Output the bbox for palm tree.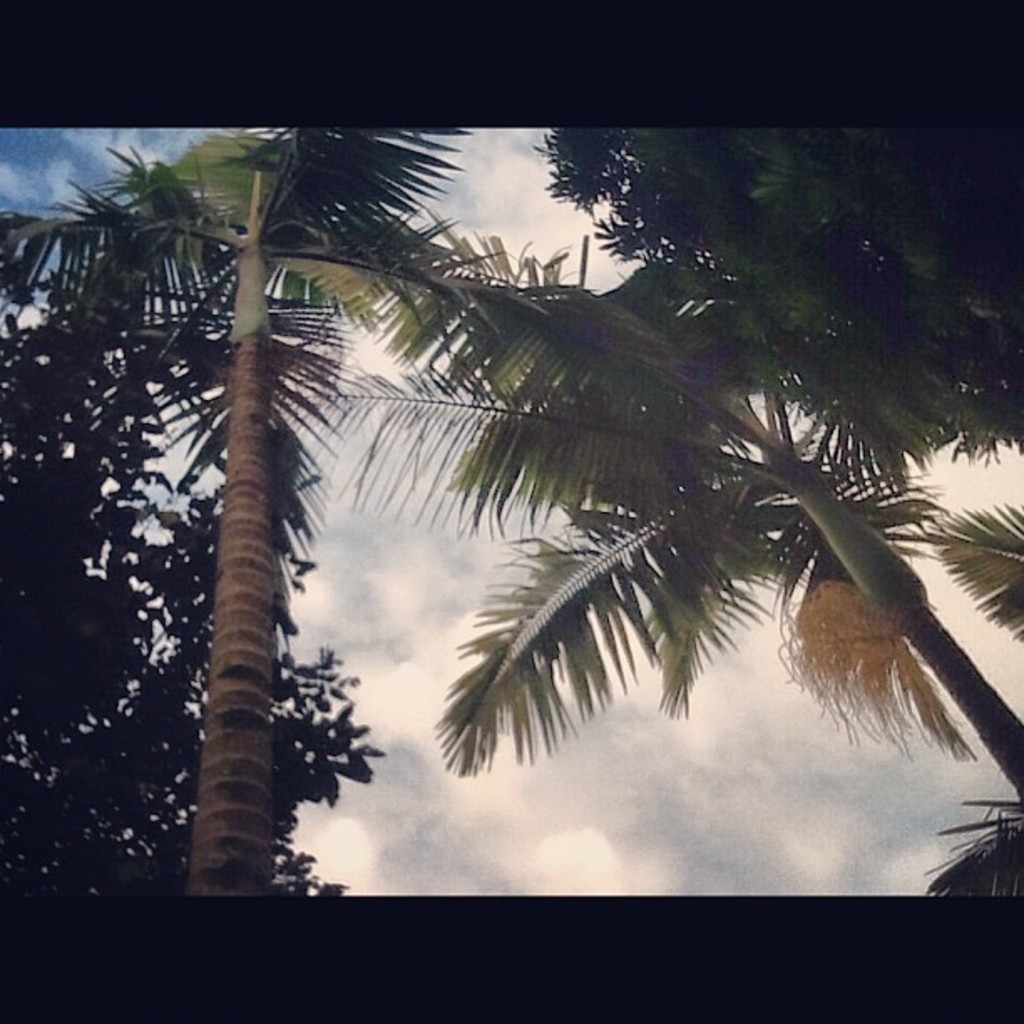
{"x1": 289, "y1": 159, "x2": 920, "y2": 885}.
